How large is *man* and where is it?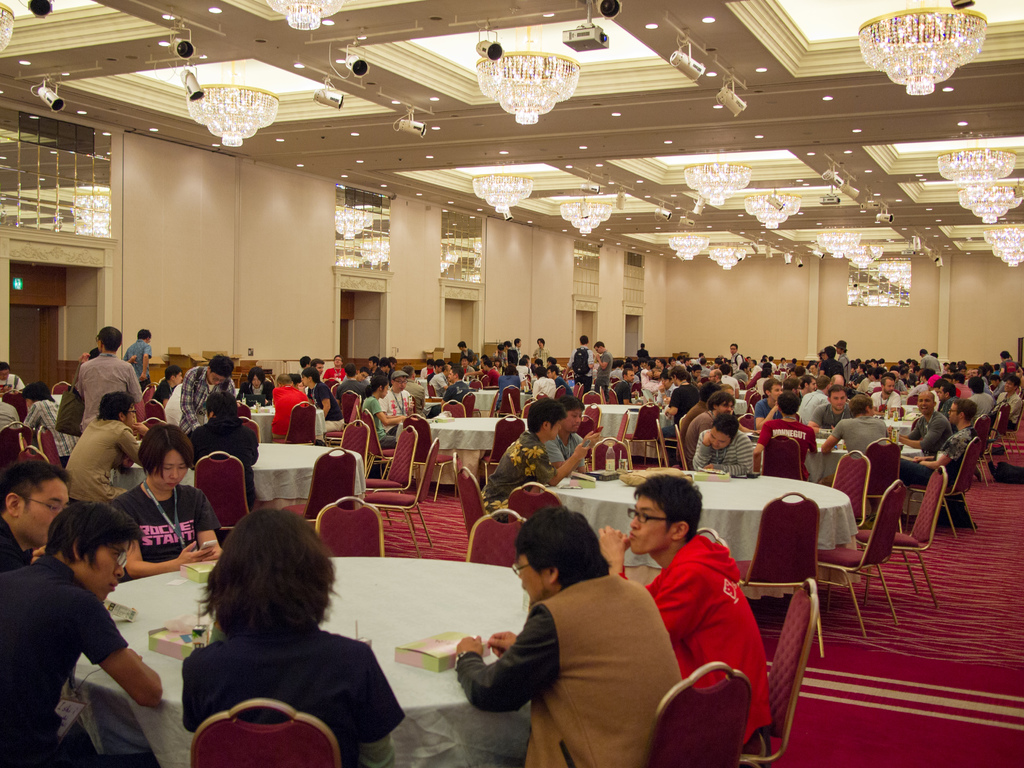
Bounding box: crop(117, 321, 156, 387).
